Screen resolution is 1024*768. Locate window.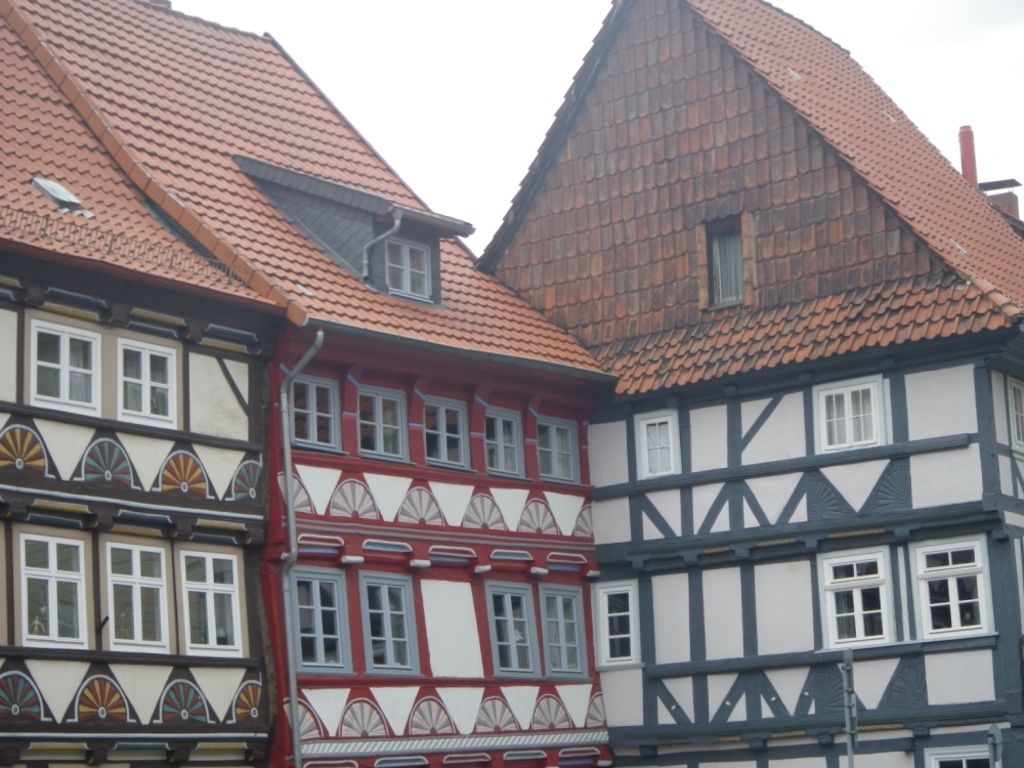
bbox=(915, 541, 990, 637).
